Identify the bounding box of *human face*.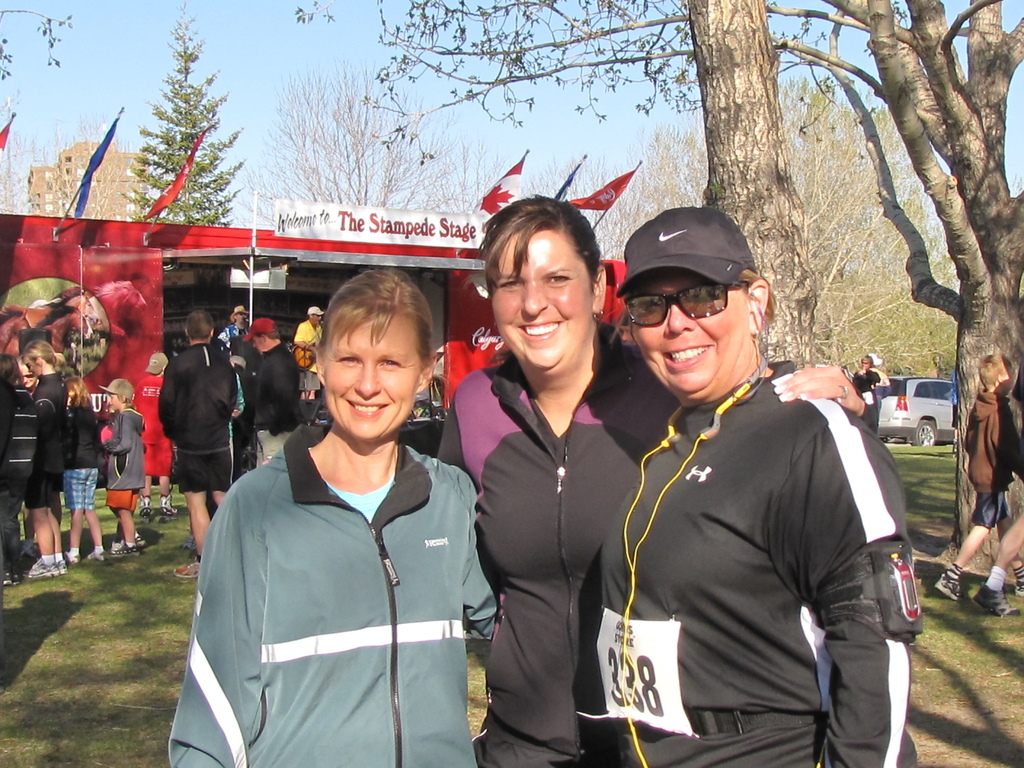
BBox(490, 233, 586, 365).
